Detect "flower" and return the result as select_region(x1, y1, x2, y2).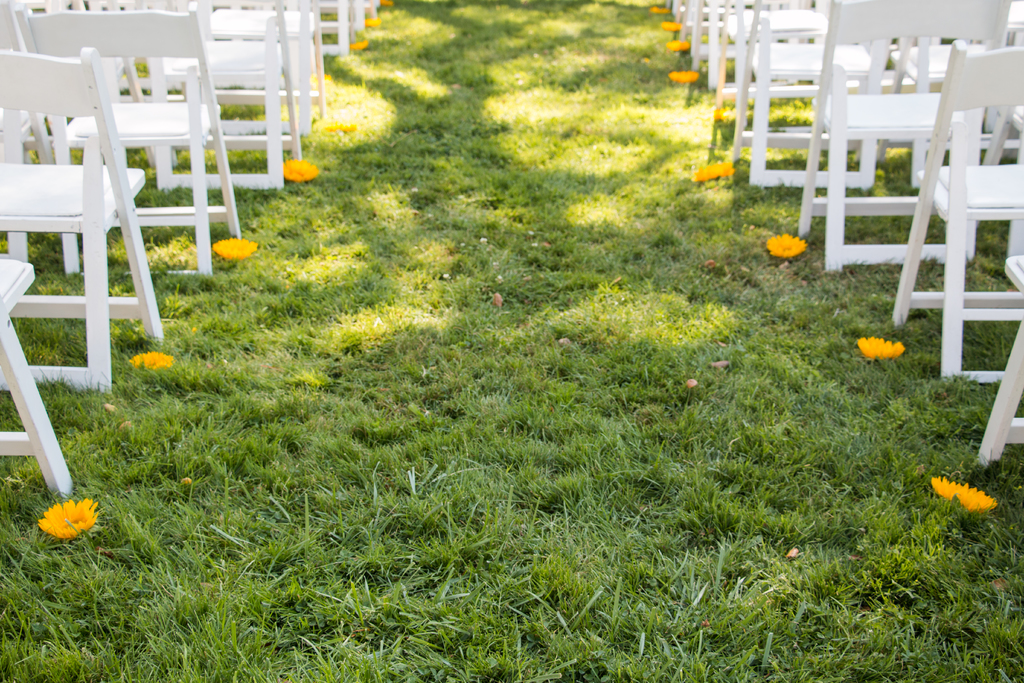
select_region(691, 159, 733, 184).
